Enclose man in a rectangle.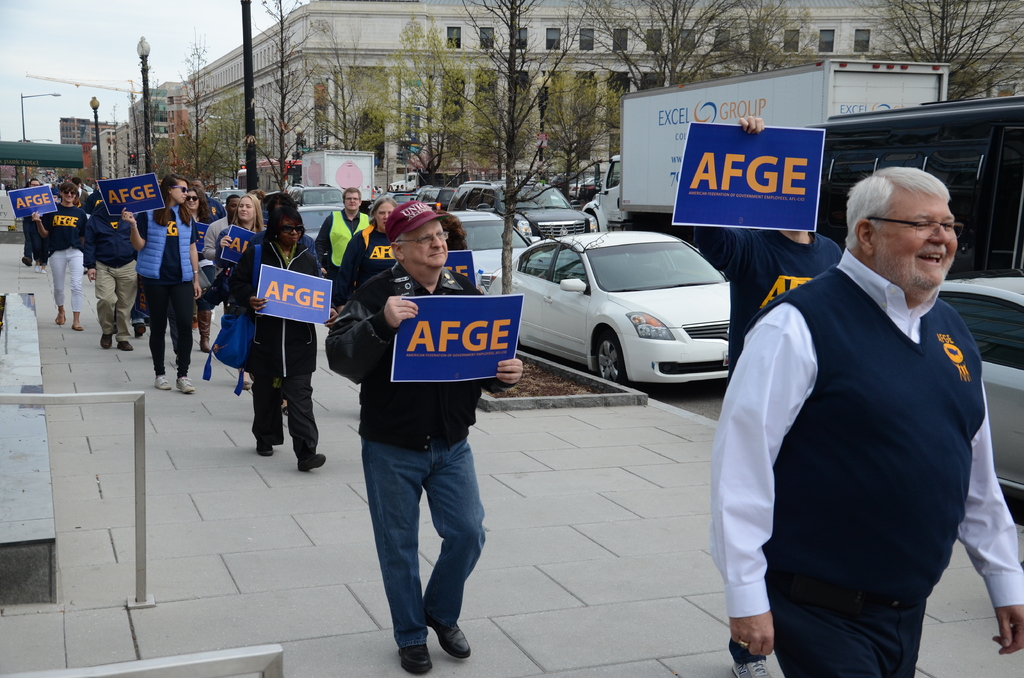
[24, 175, 42, 265].
